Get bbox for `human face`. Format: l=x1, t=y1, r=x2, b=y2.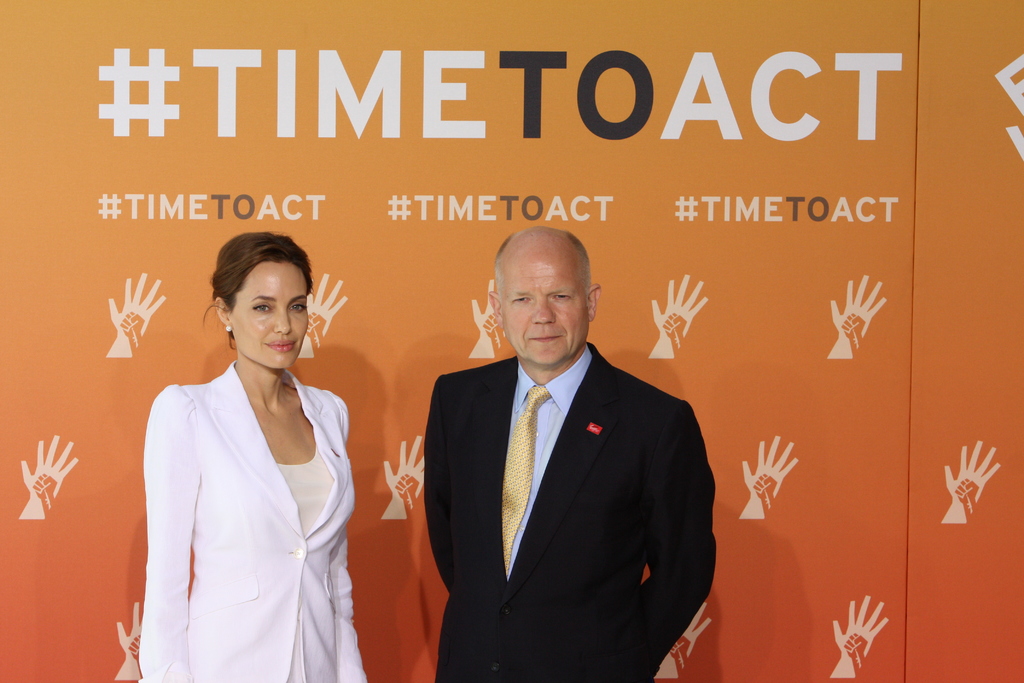
l=236, t=261, r=309, b=367.
